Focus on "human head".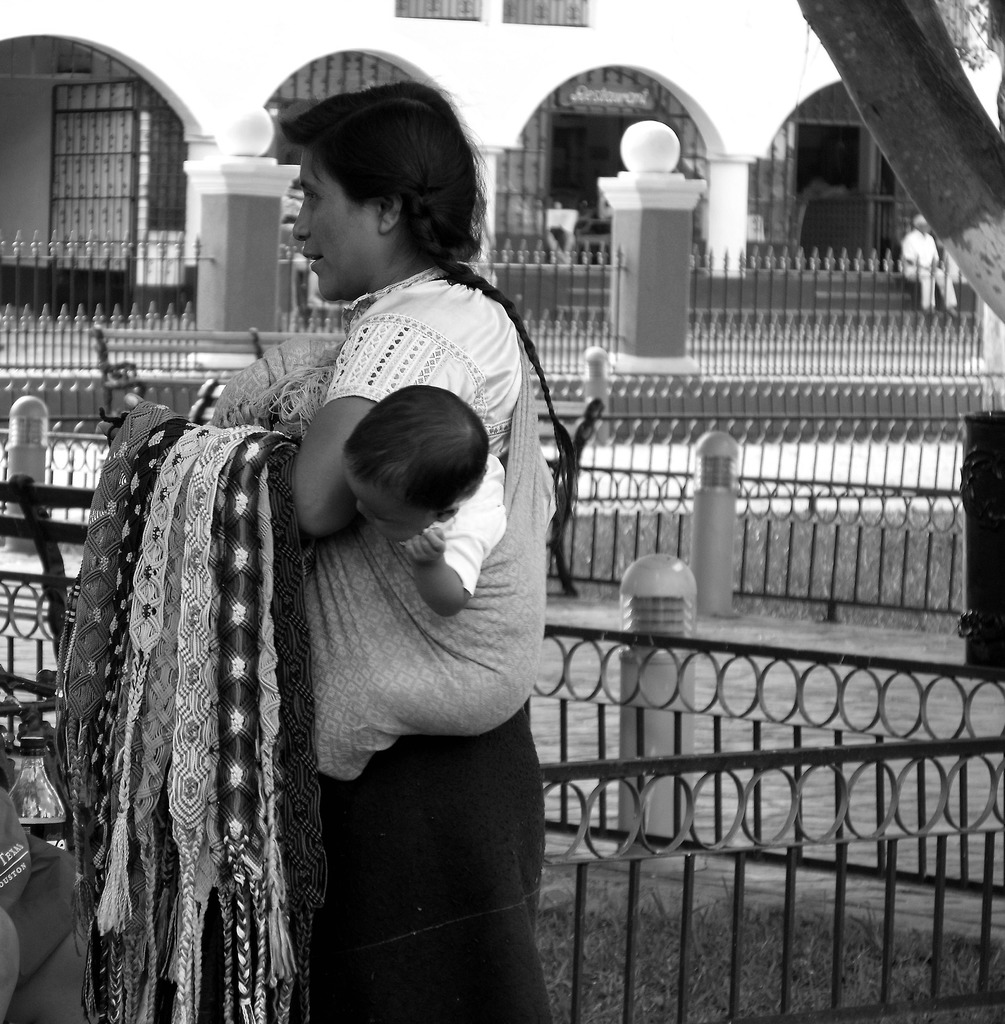
Focused at bbox=(306, 387, 510, 556).
